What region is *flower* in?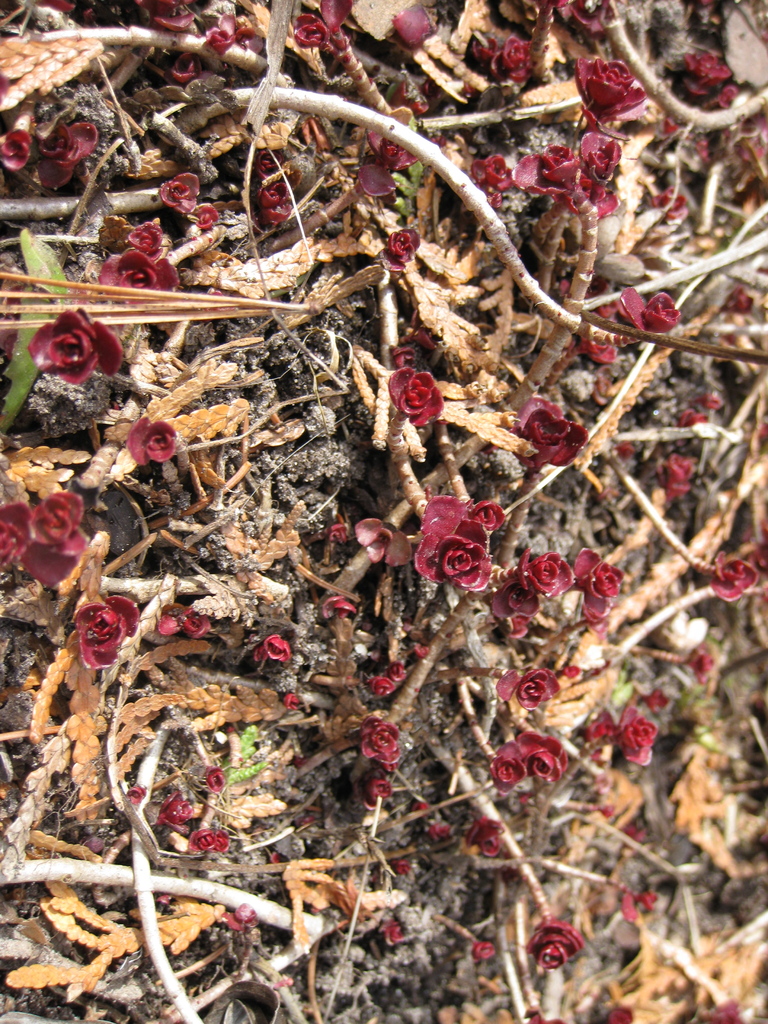
Rect(586, 710, 616, 741).
